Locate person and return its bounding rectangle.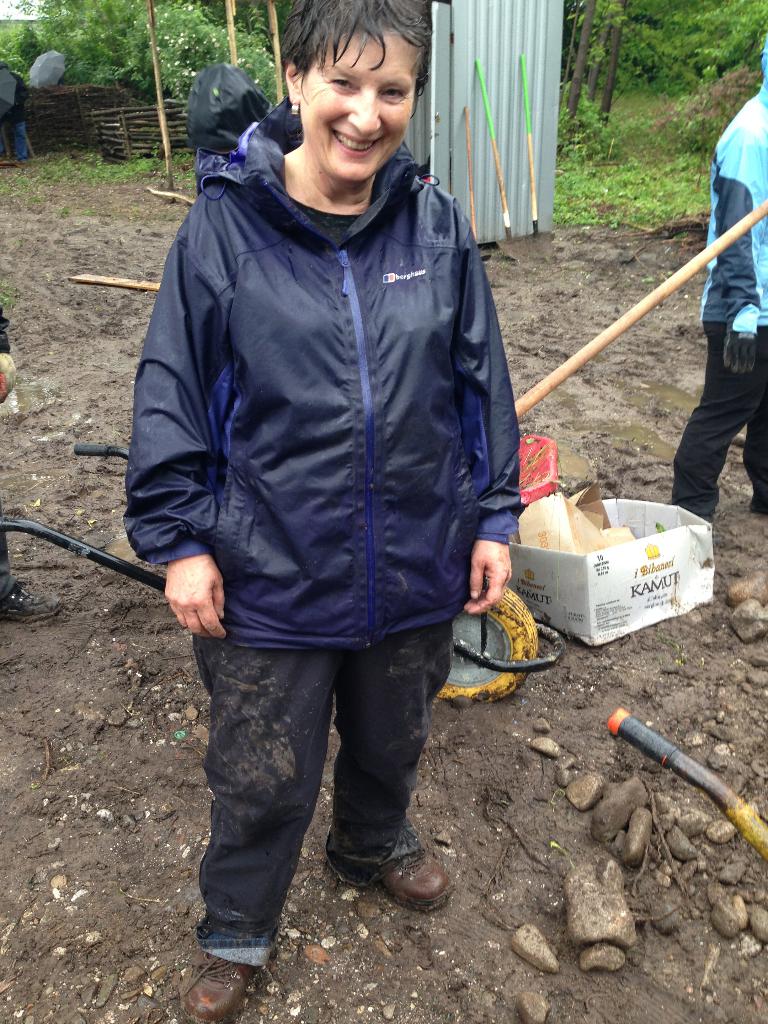
[109, 3, 541, 957].
